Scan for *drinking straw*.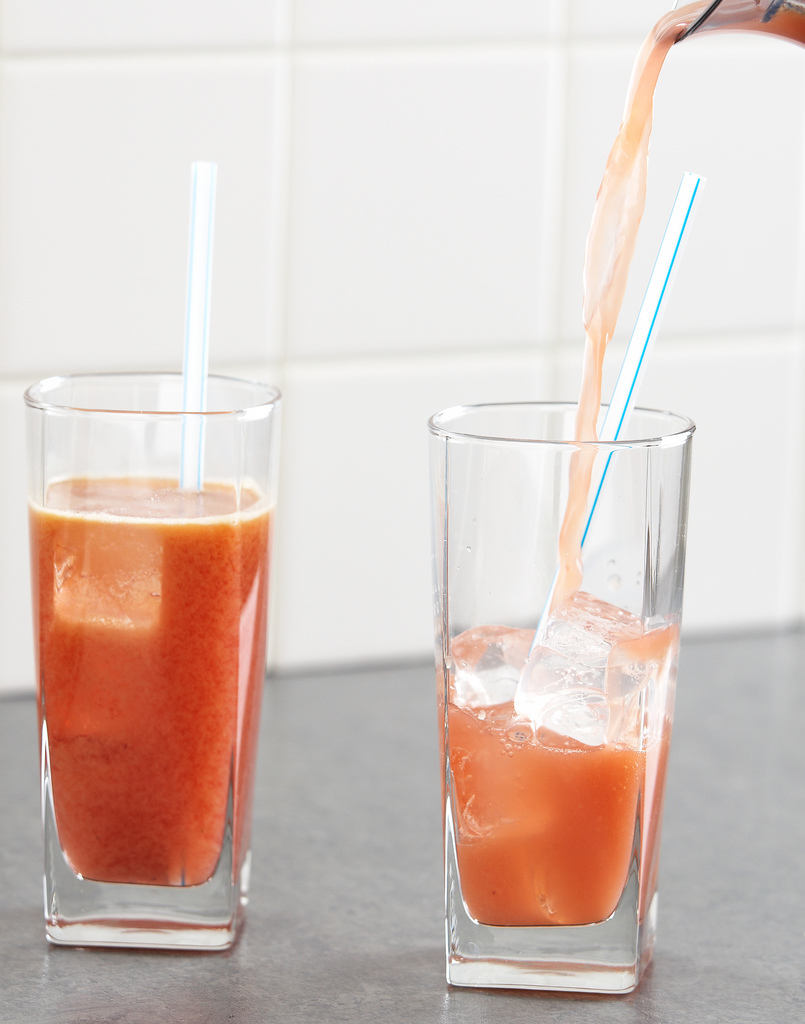
Scan result: Rect(521, 177, 699, 659).
